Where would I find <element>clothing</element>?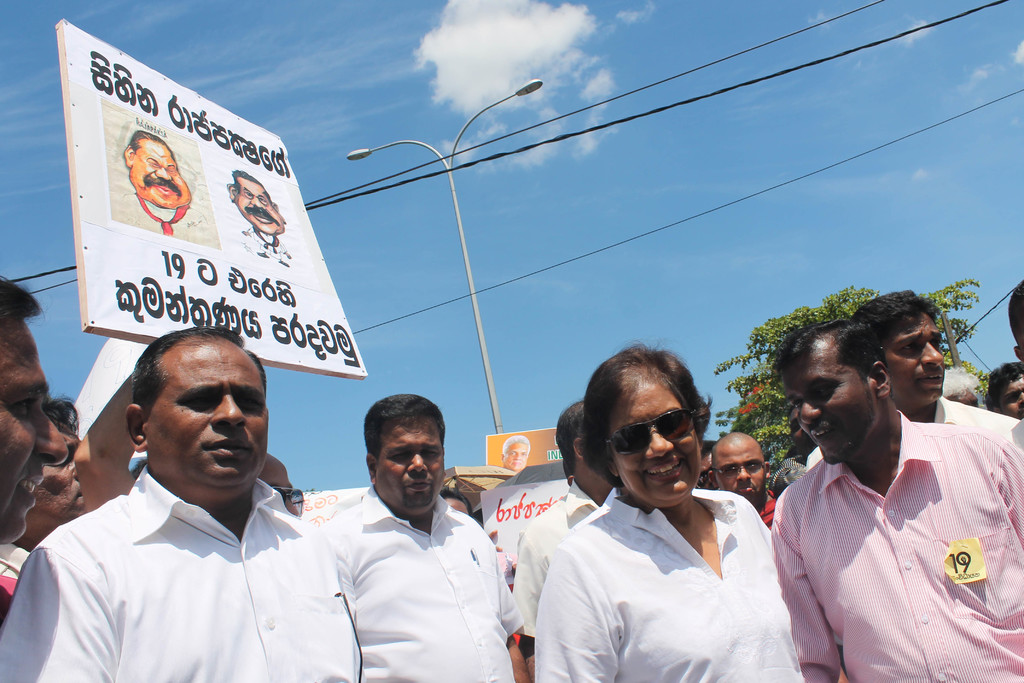
At select_region(810, 399, 1023, 468).
